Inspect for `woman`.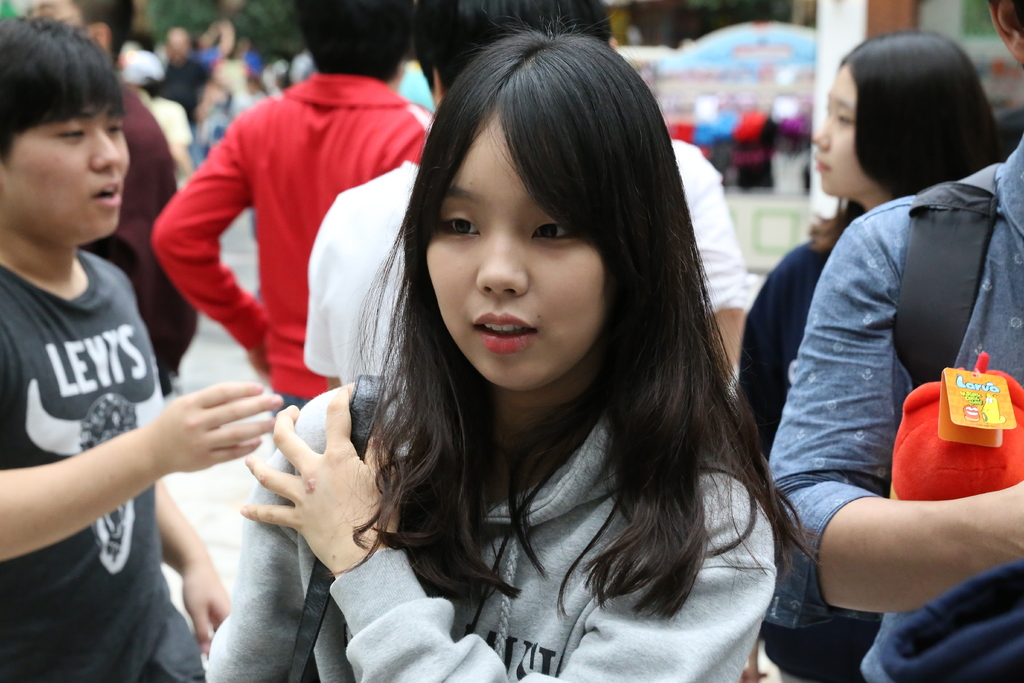
Inspection: (729,29,1012,682).
